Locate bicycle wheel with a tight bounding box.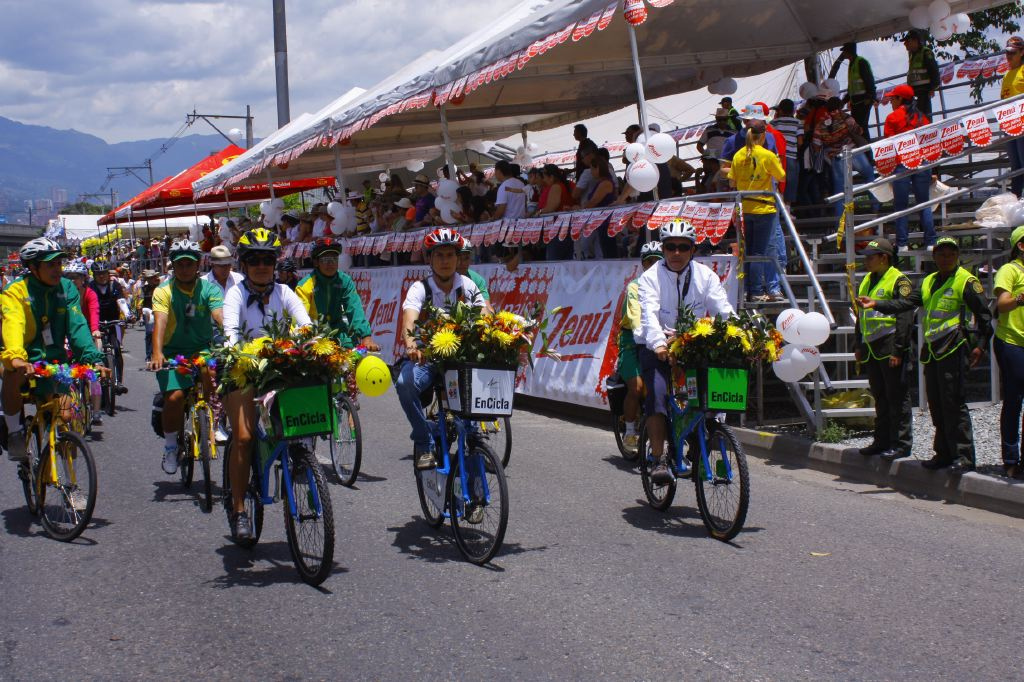
(192, 404, 214, 515).
